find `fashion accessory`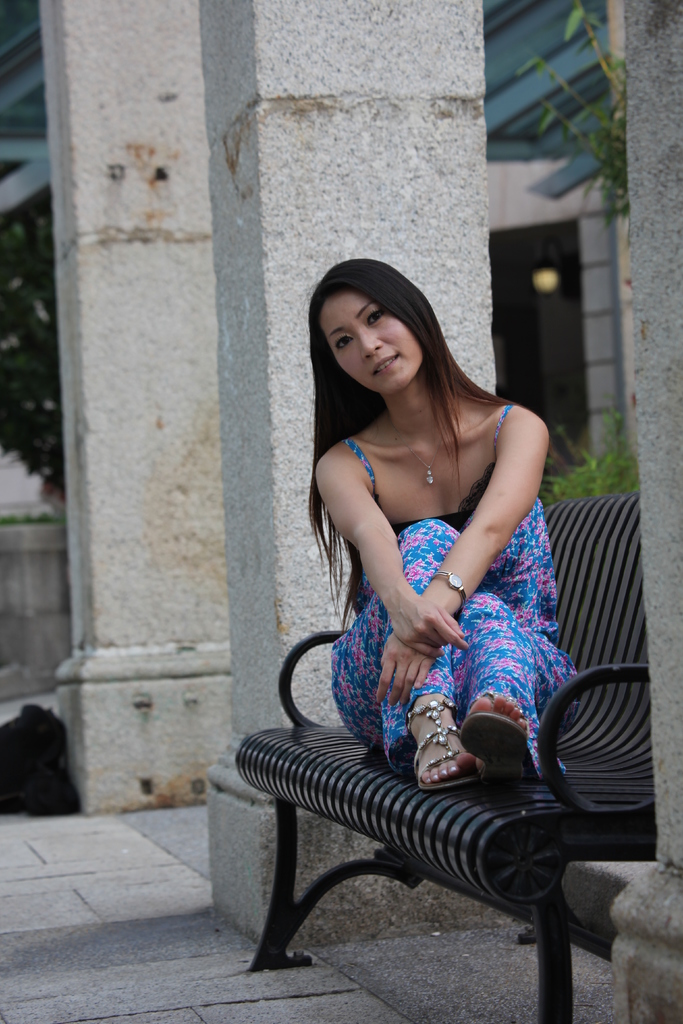
<bbox>467, 706, 532, 774</bbox>
